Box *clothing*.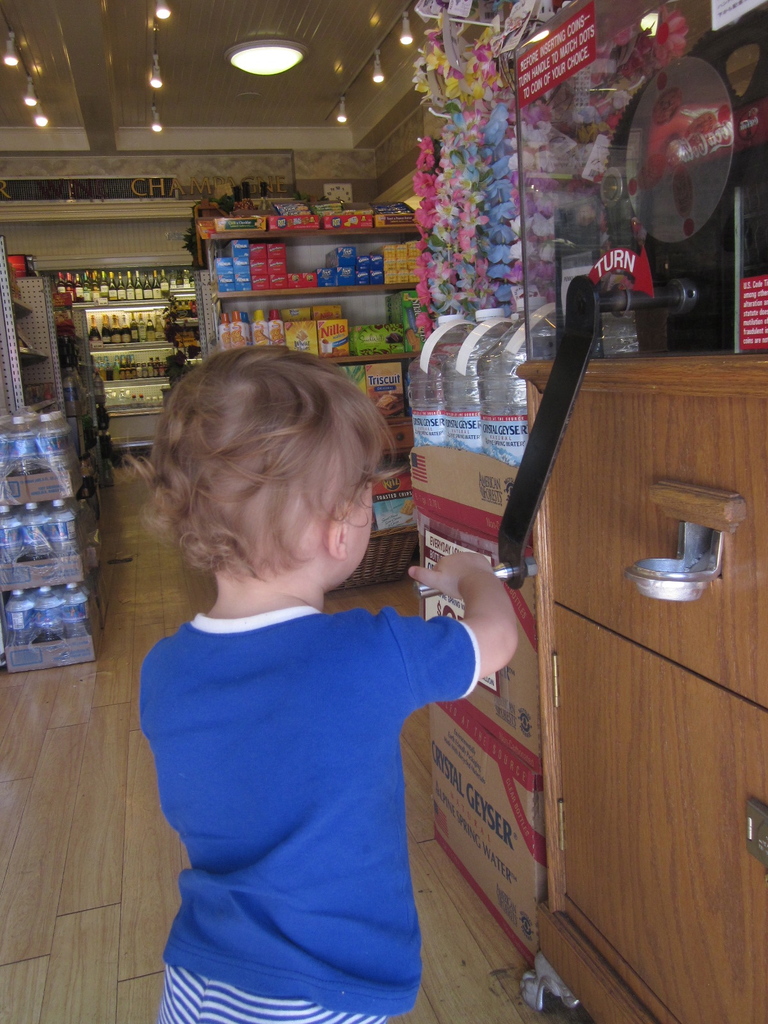
box(156, 517, 488, 1023).
